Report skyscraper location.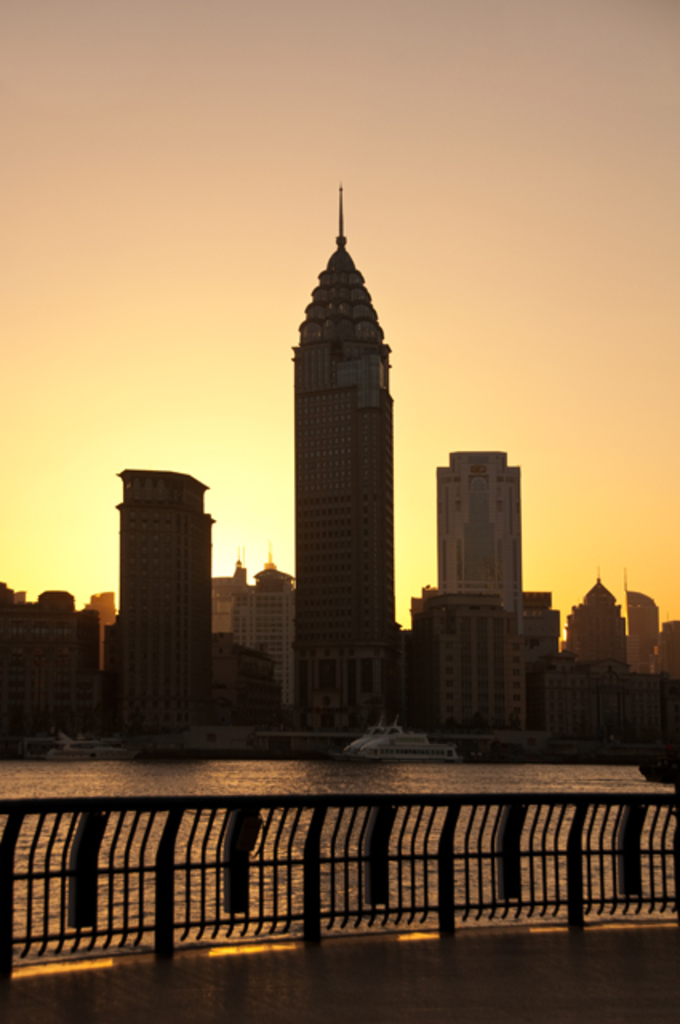
Report: crop(245, 189, 421, 749).
